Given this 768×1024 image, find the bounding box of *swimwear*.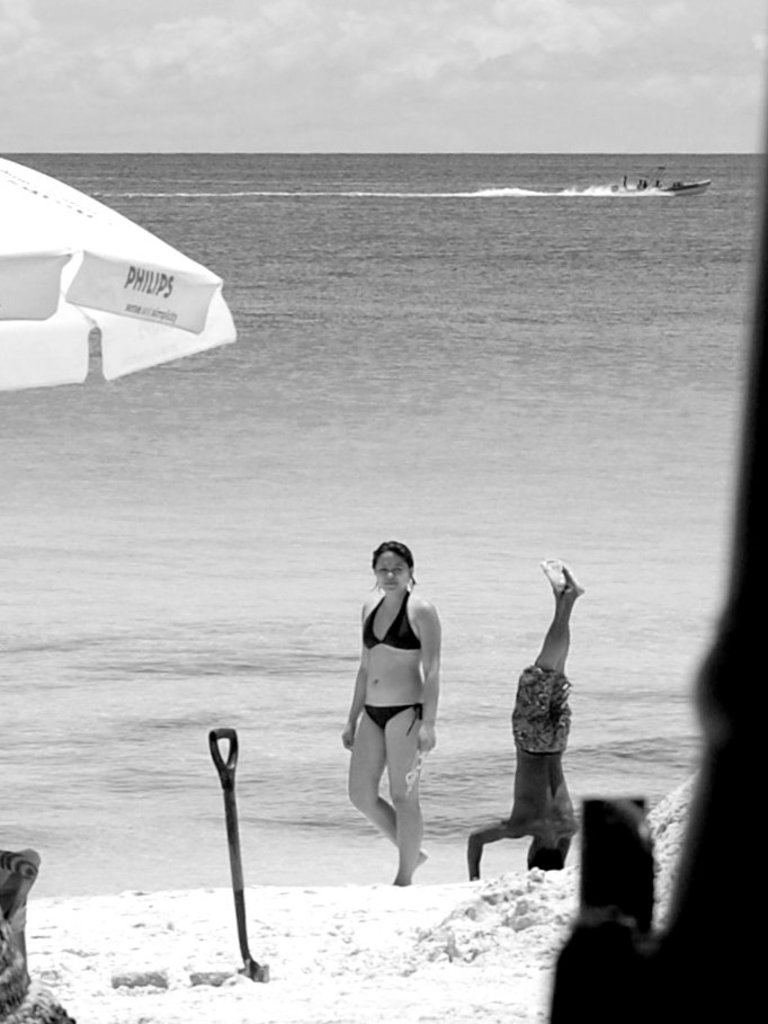
<bbox>363, 705, 421, 737</bbox>.
